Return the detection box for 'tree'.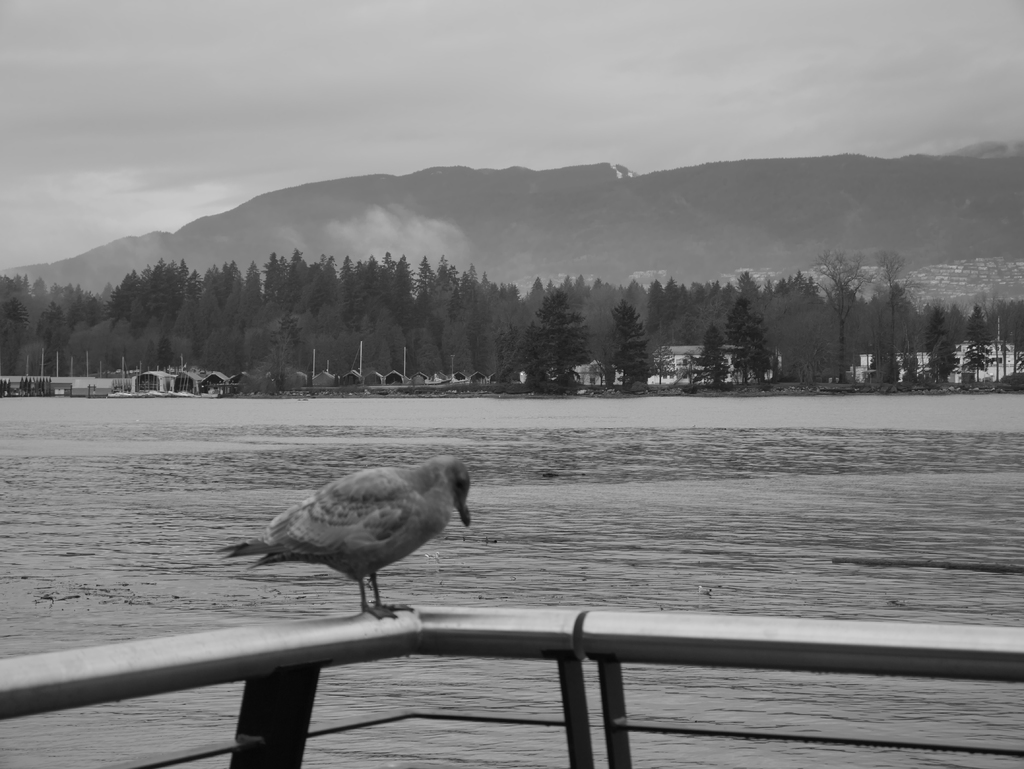
[left=811, top=245, right=868, bottom=382].
